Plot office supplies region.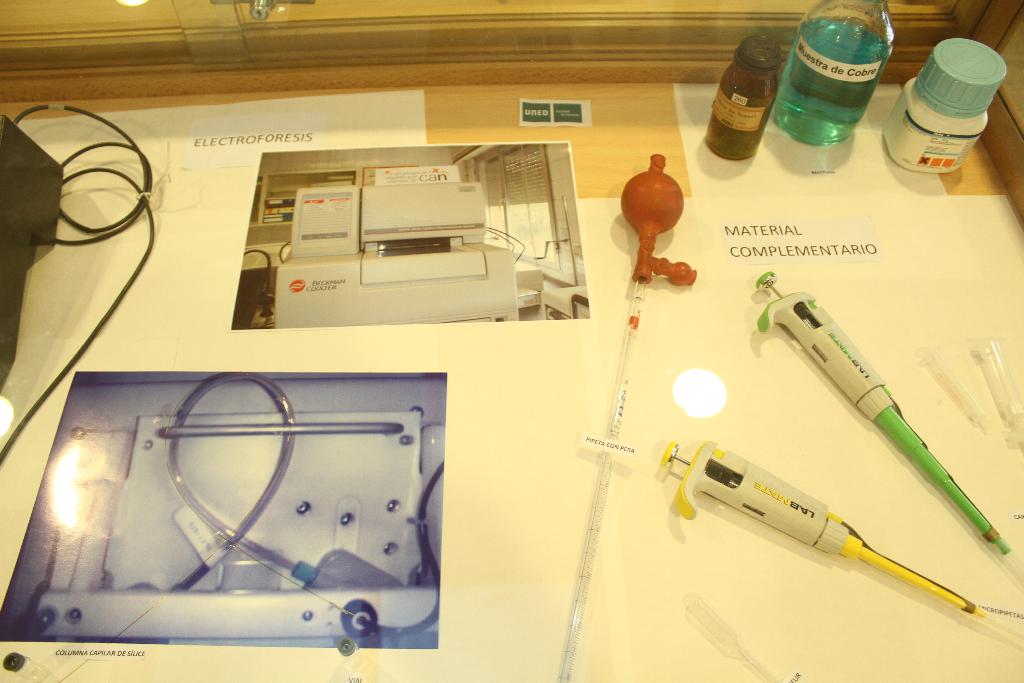
Plotted at 772, 0, 900, 150.
